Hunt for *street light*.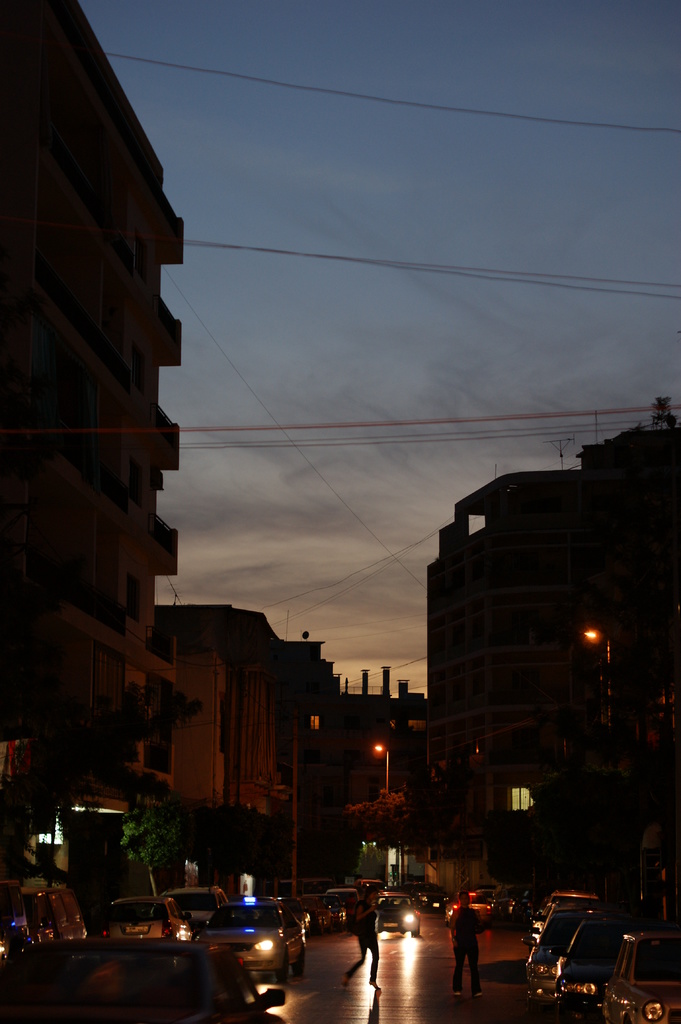
Hunted down at <box>581,625,616,737</box>.
